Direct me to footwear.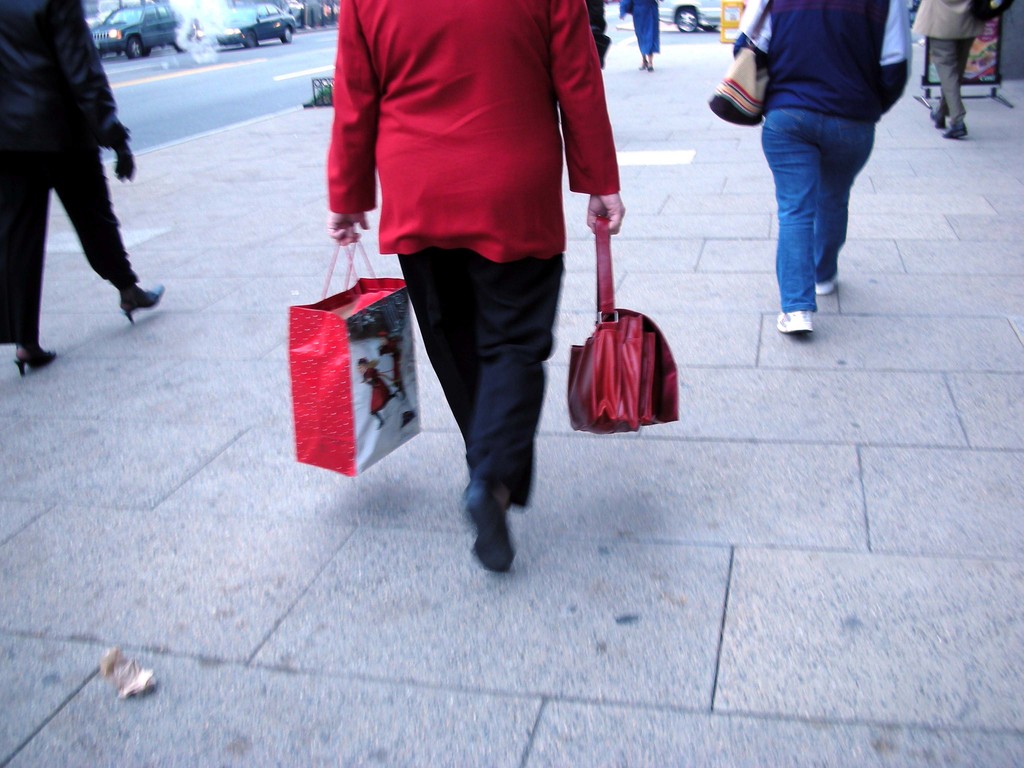
Direction: [776,309,816,336].
